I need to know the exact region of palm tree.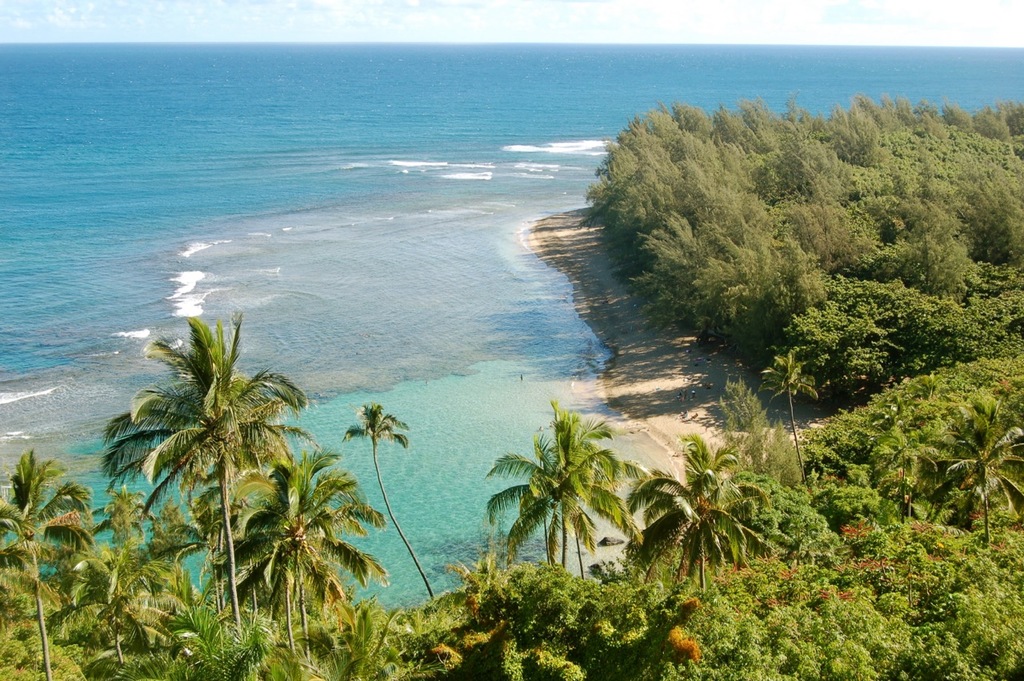
Region: 65:500:183:648.
